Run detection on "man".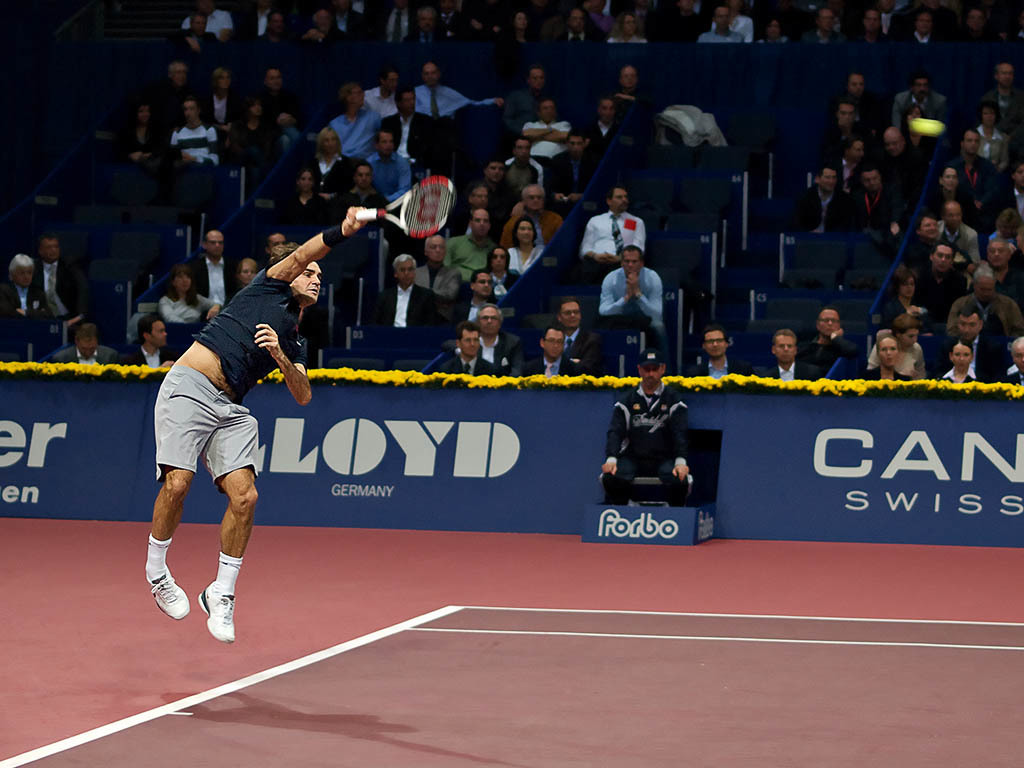
Result: [509,62,553,133].
